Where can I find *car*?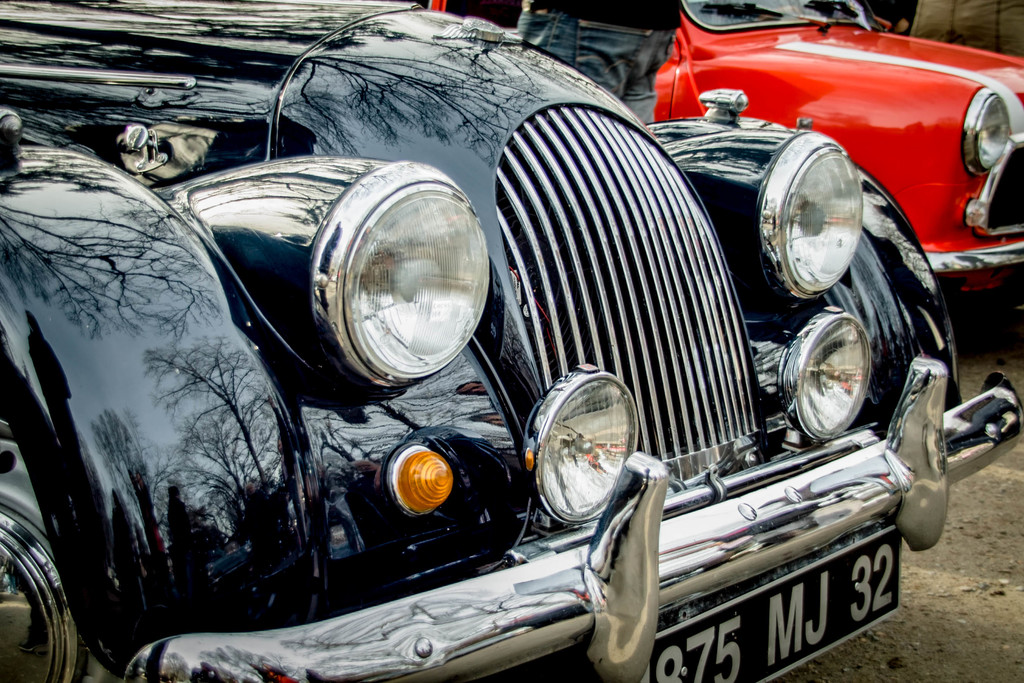
You can find it at left=16, top=28, right=975, bottom=681.
